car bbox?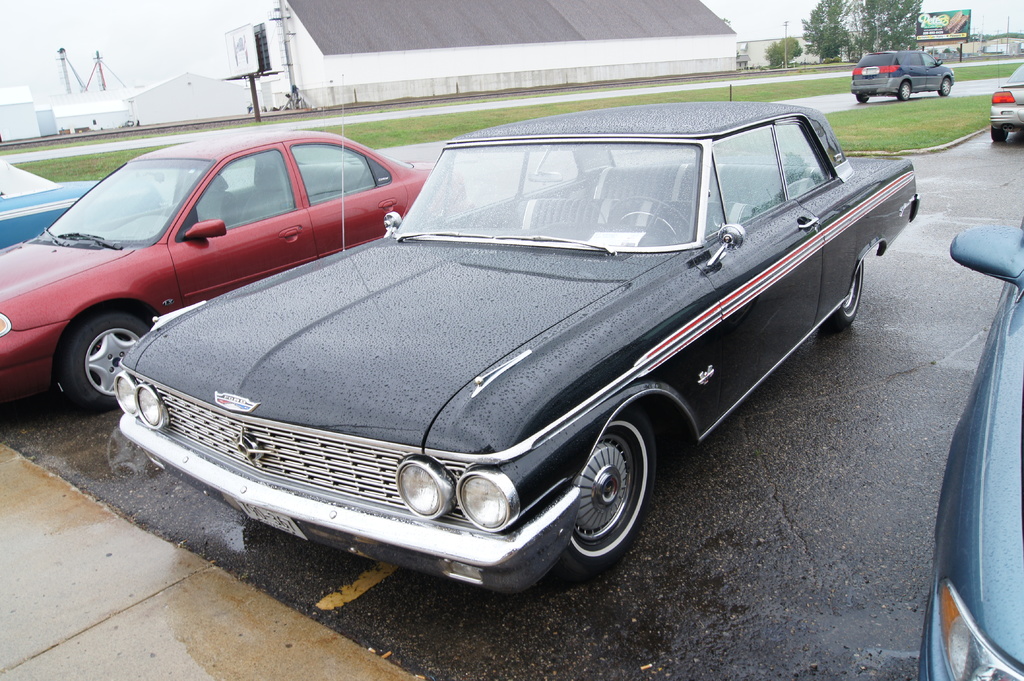
0/132/475/410
